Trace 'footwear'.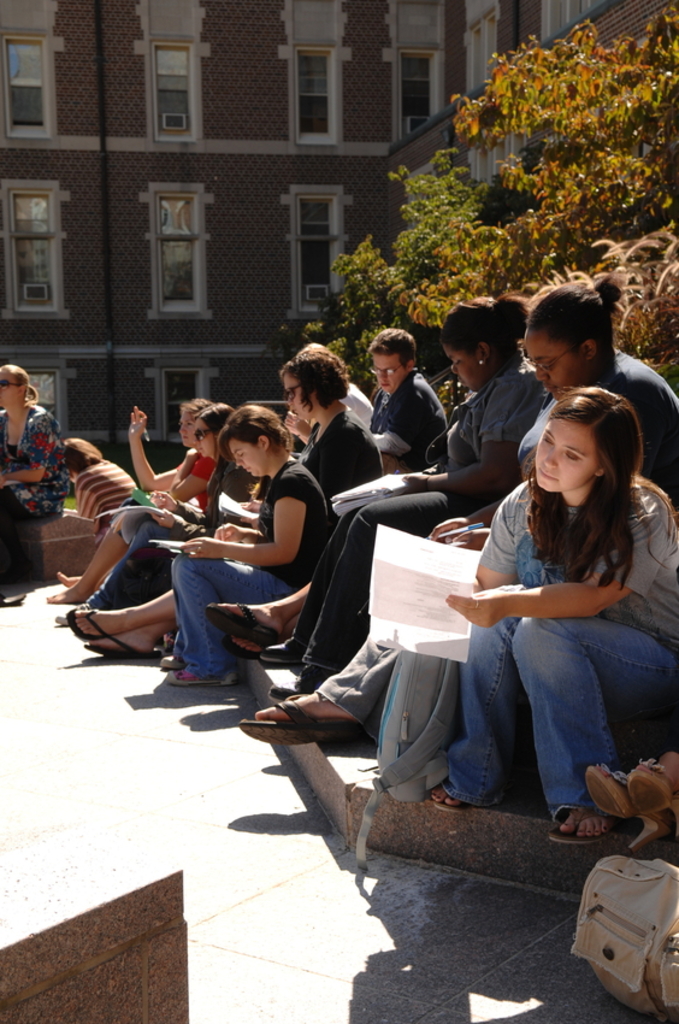
Traced to pyautogui.locateOnScreen(163, 661, 243, 692).
